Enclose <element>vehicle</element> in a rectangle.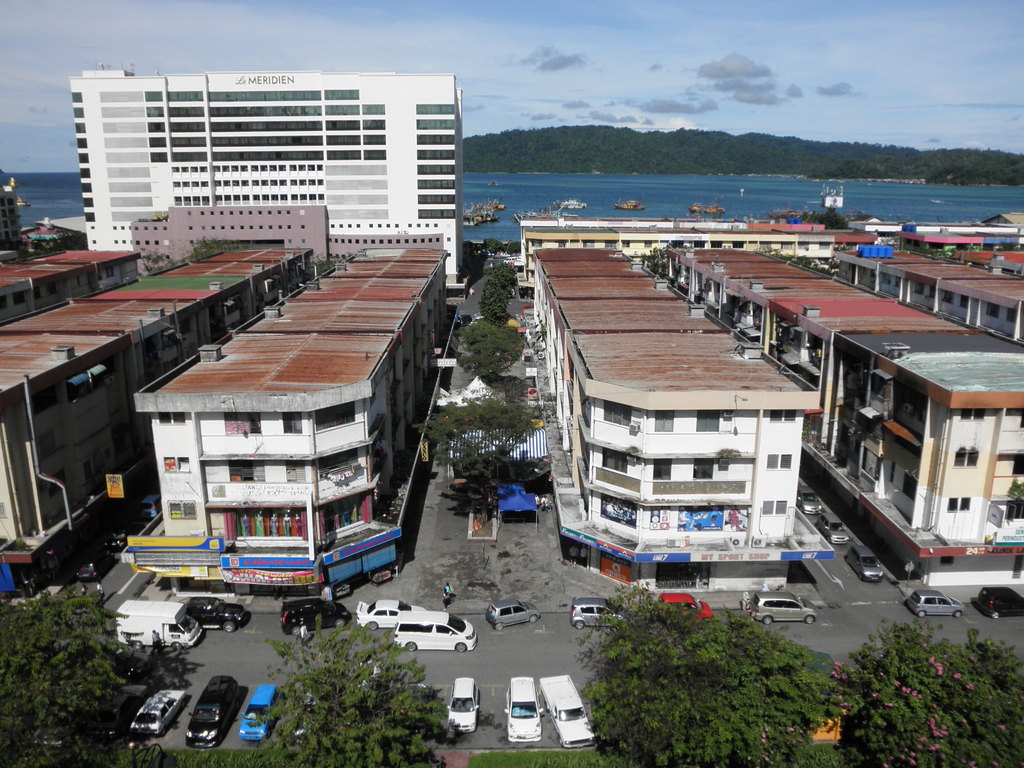
819,511,848,543.
